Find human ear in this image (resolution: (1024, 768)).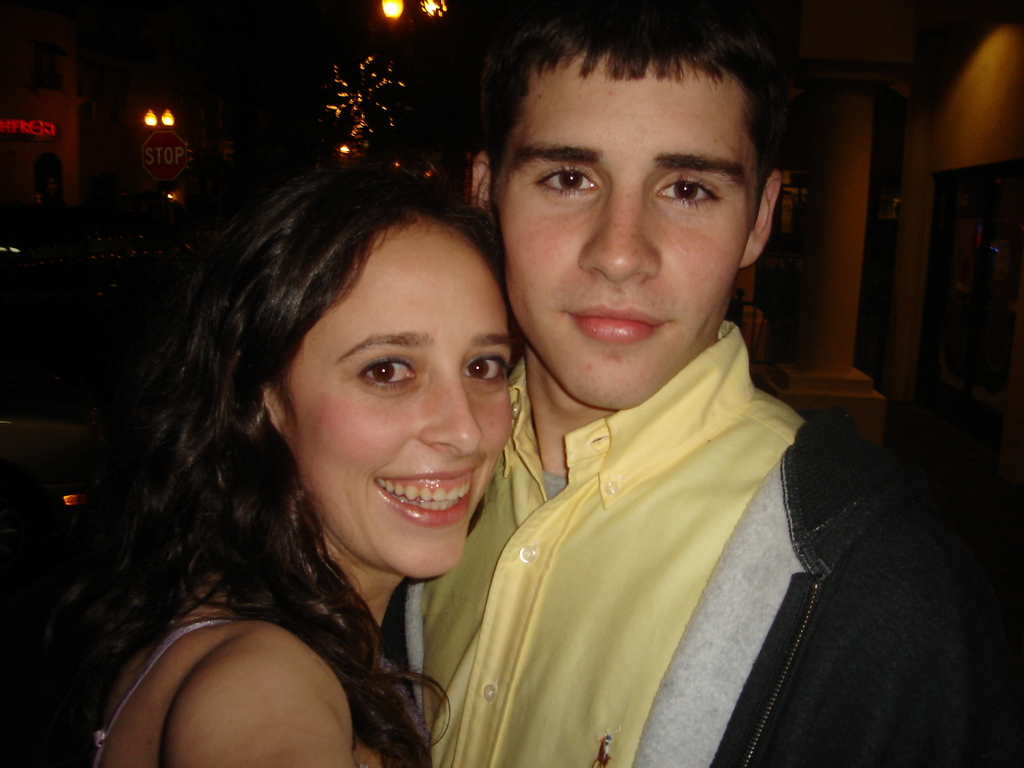
<region>461, 145, 494, 225</region>.
